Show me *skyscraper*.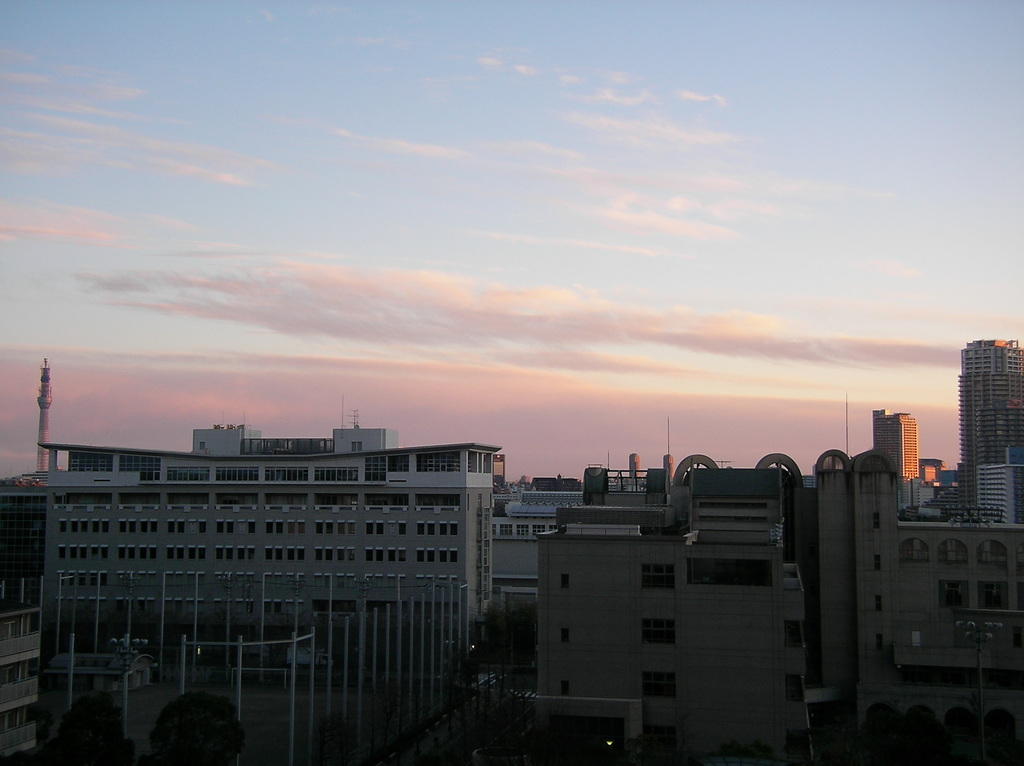
*skyscraper* is here: locate(25, 438, 508, 763).
